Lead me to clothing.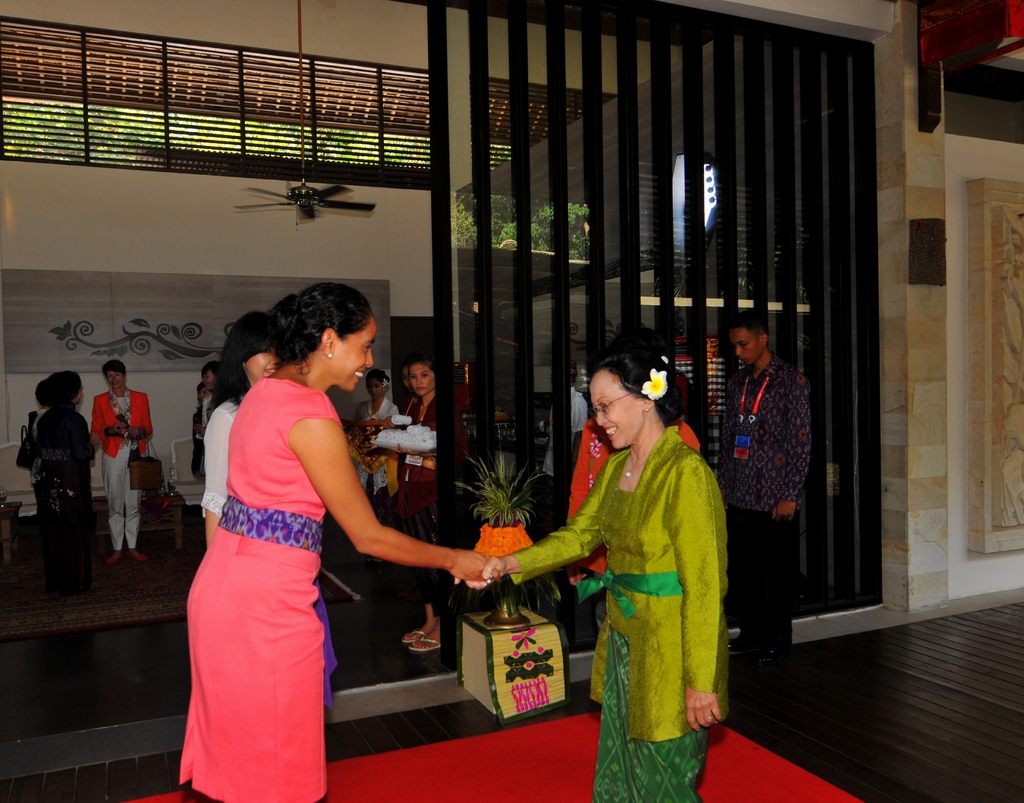
Lead to 572, 424, 703, 581.
